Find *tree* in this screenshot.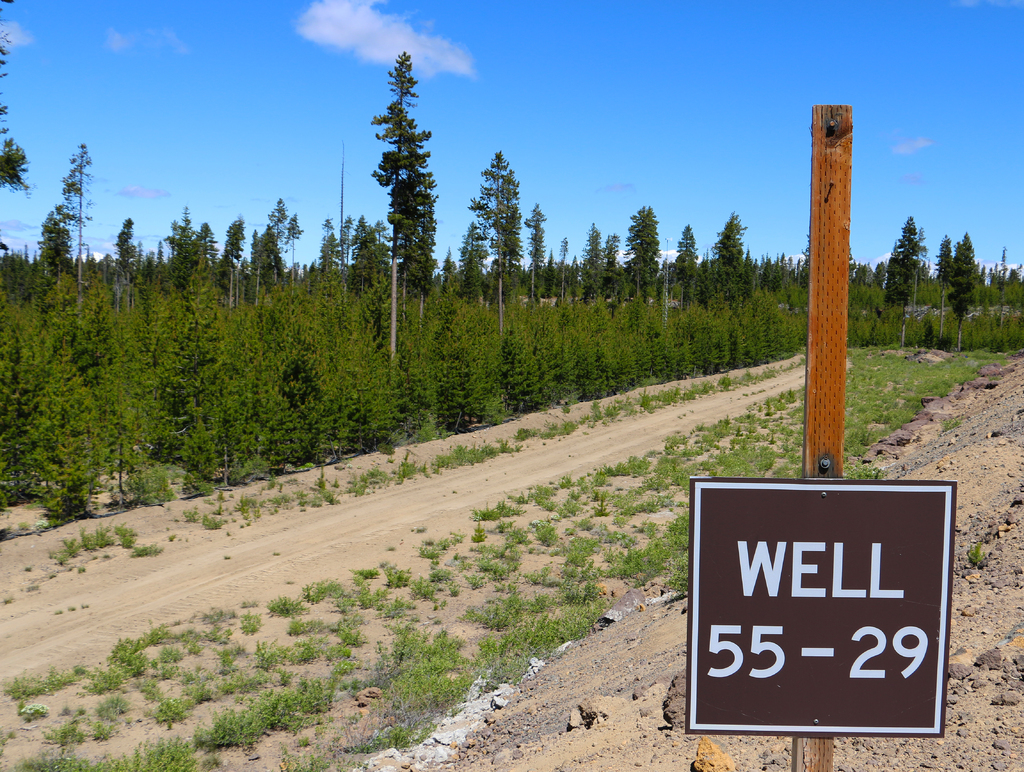
The bounding box for *tree* is x1=367 y1=49 x2=431 y2=316.
